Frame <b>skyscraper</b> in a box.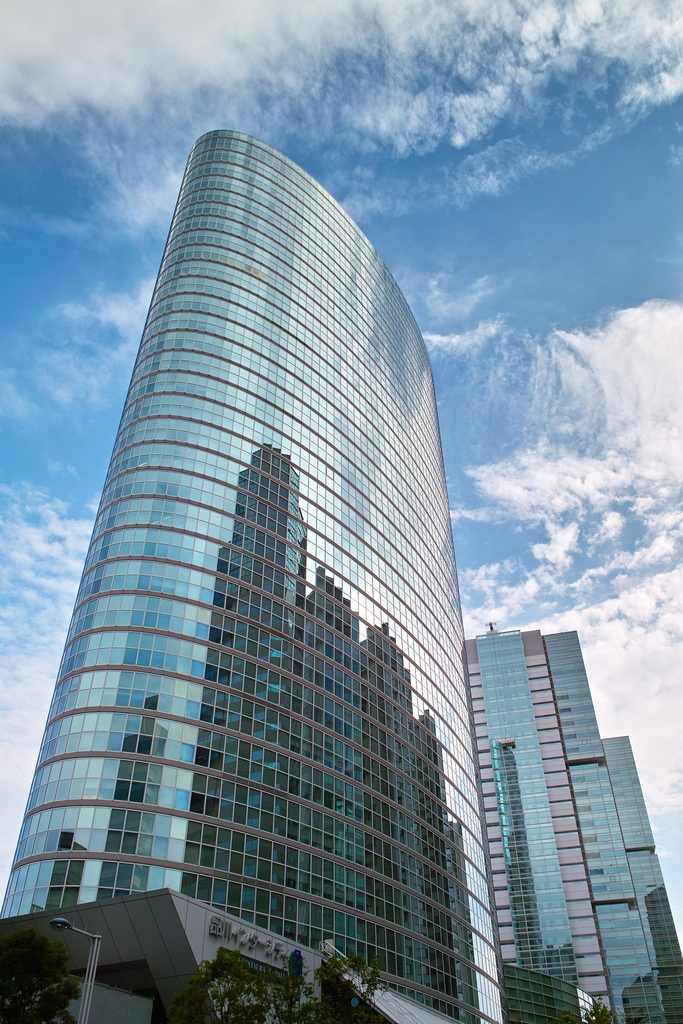
{"x1": 0, "y1": 129, "x2": 503, "y2": 1023}.
